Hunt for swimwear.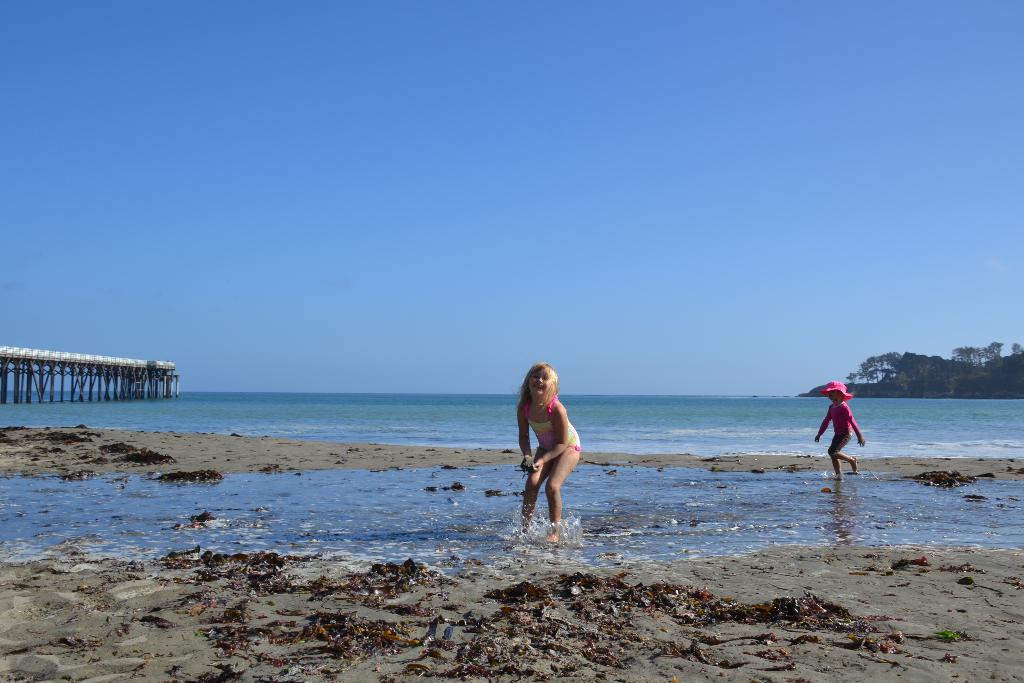
Hunted down at rect(527, 399, 584, 454).
